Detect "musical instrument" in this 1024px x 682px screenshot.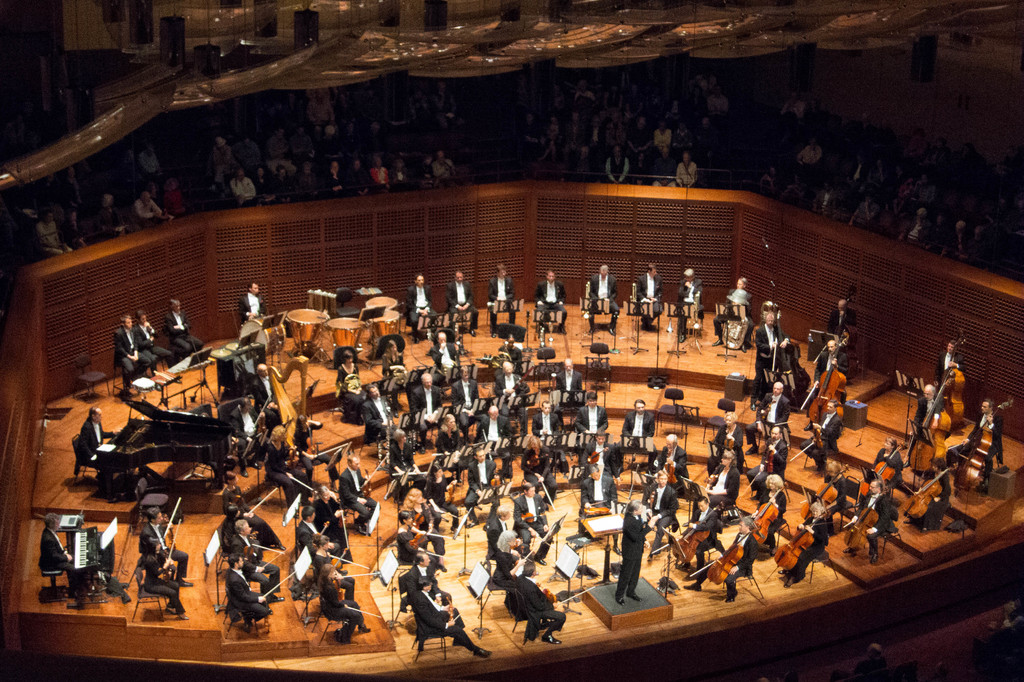
Detection: x1=409, y1=526, x2=456, y2=555.
